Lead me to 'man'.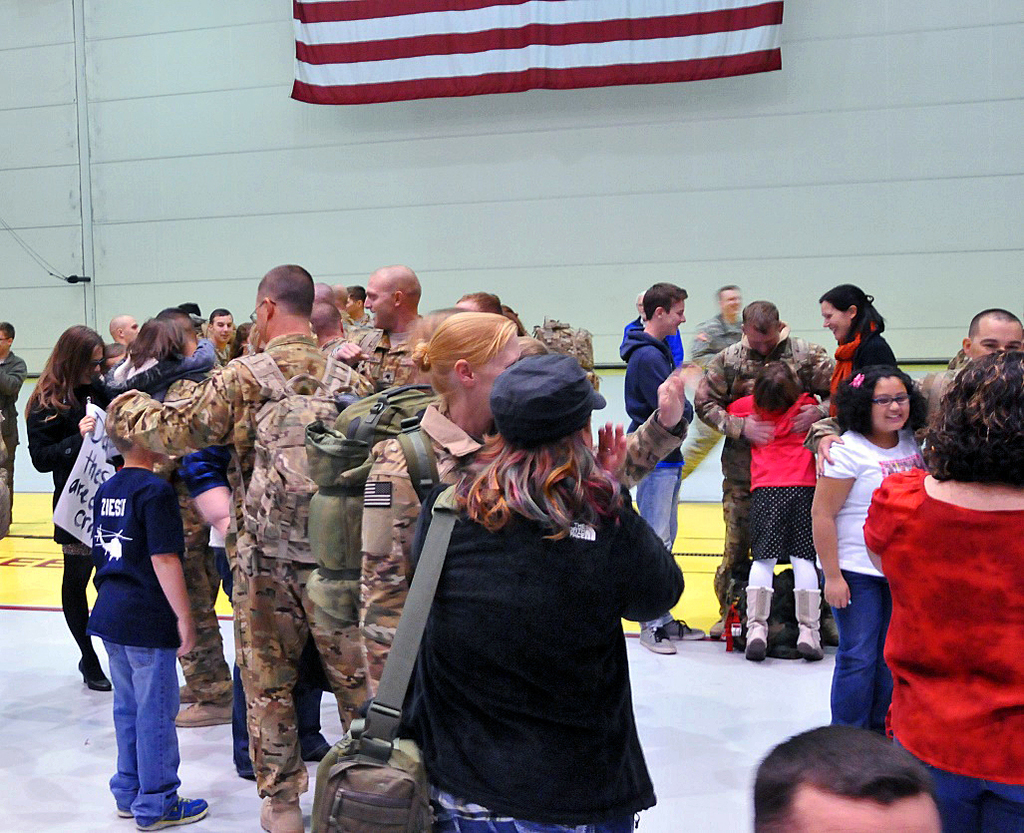
Lead to <box>0,321,26,492</box>.
